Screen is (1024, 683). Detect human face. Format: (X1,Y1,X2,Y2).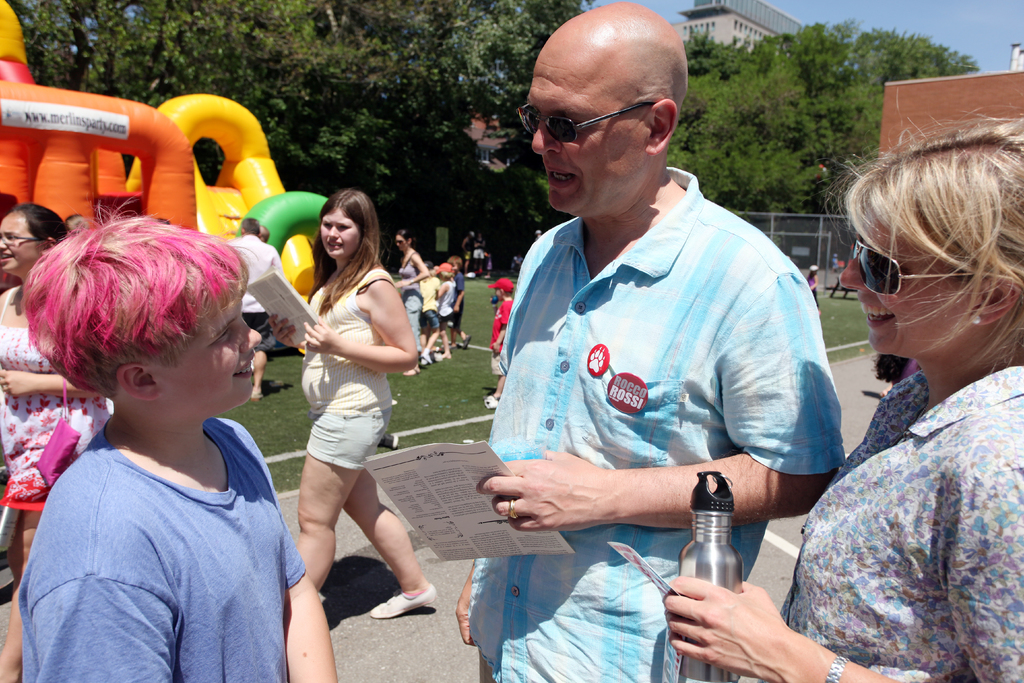
(134,273,261,399).
